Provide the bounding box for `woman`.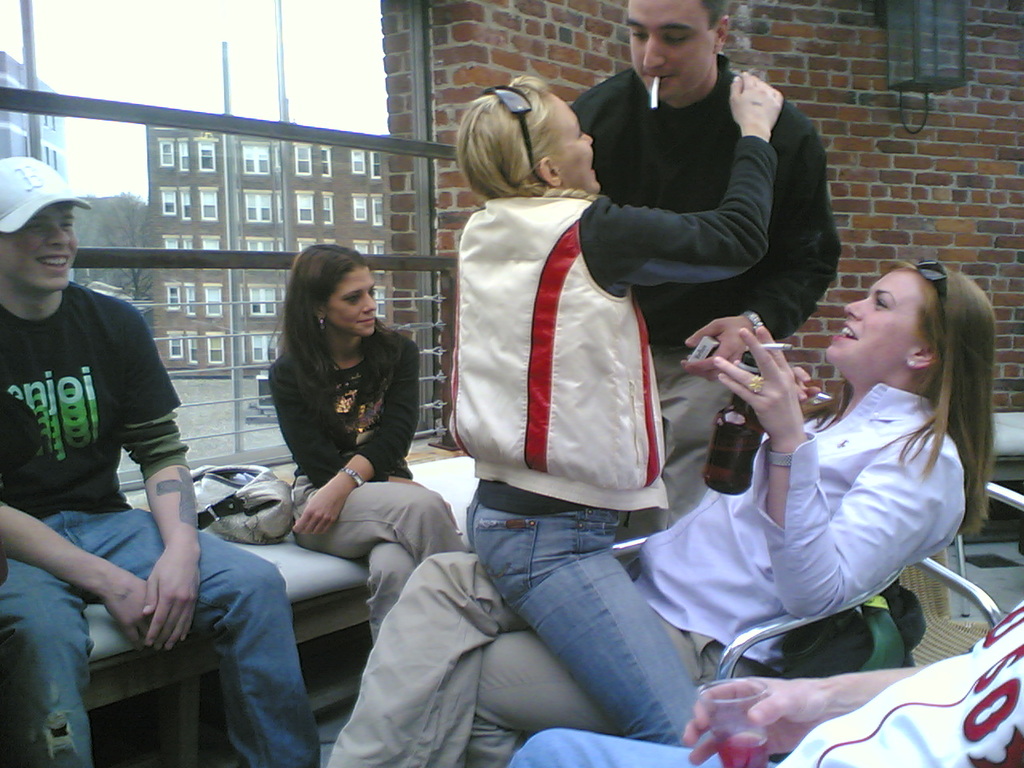
pyautogui.locateOnScreen(261, 242, 475, 642).
